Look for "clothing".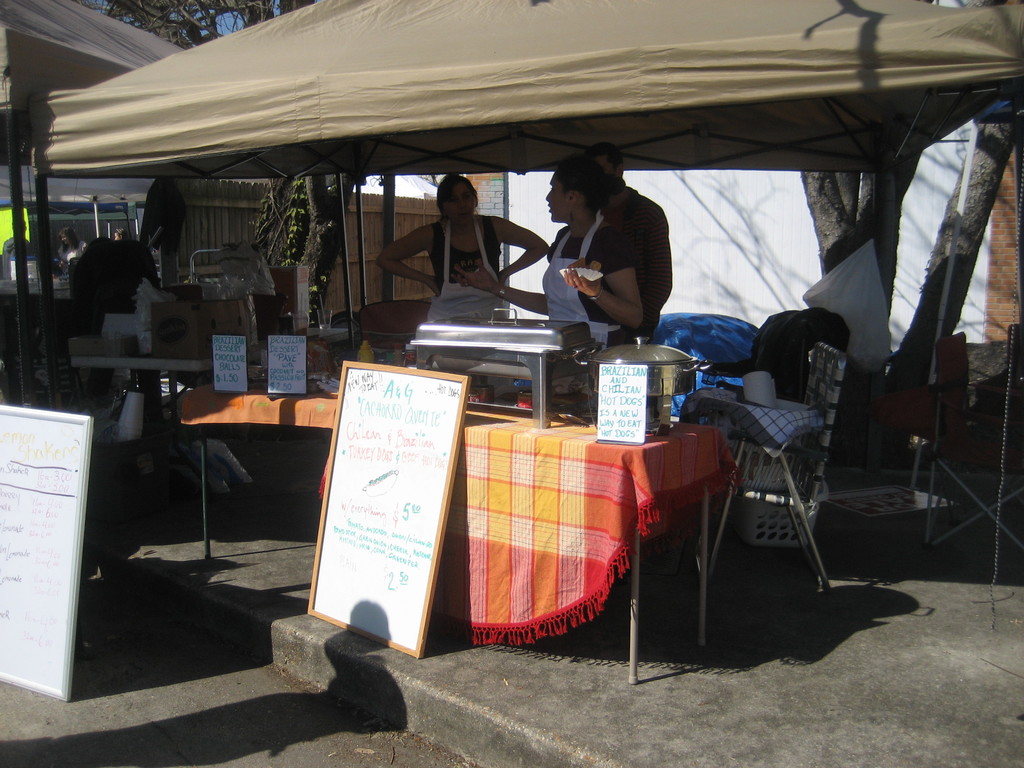
Found: box=[415, 184, 506, 308].
